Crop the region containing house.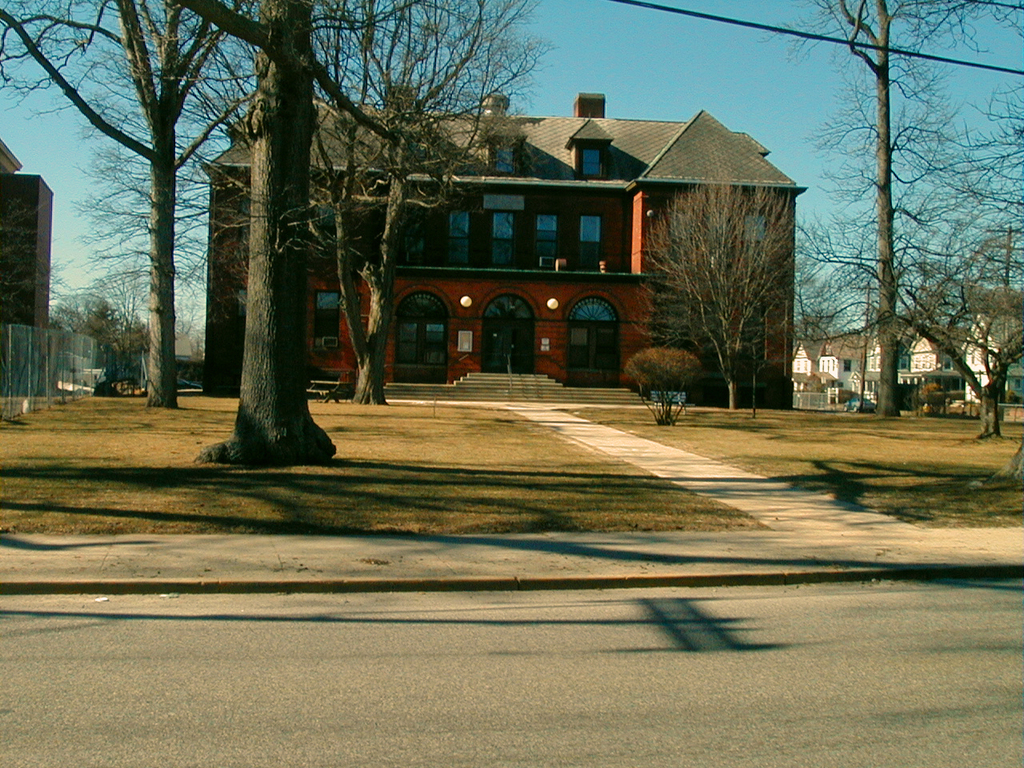
Crop region: (x1=856, y1=318, x2=962, y2=409).
